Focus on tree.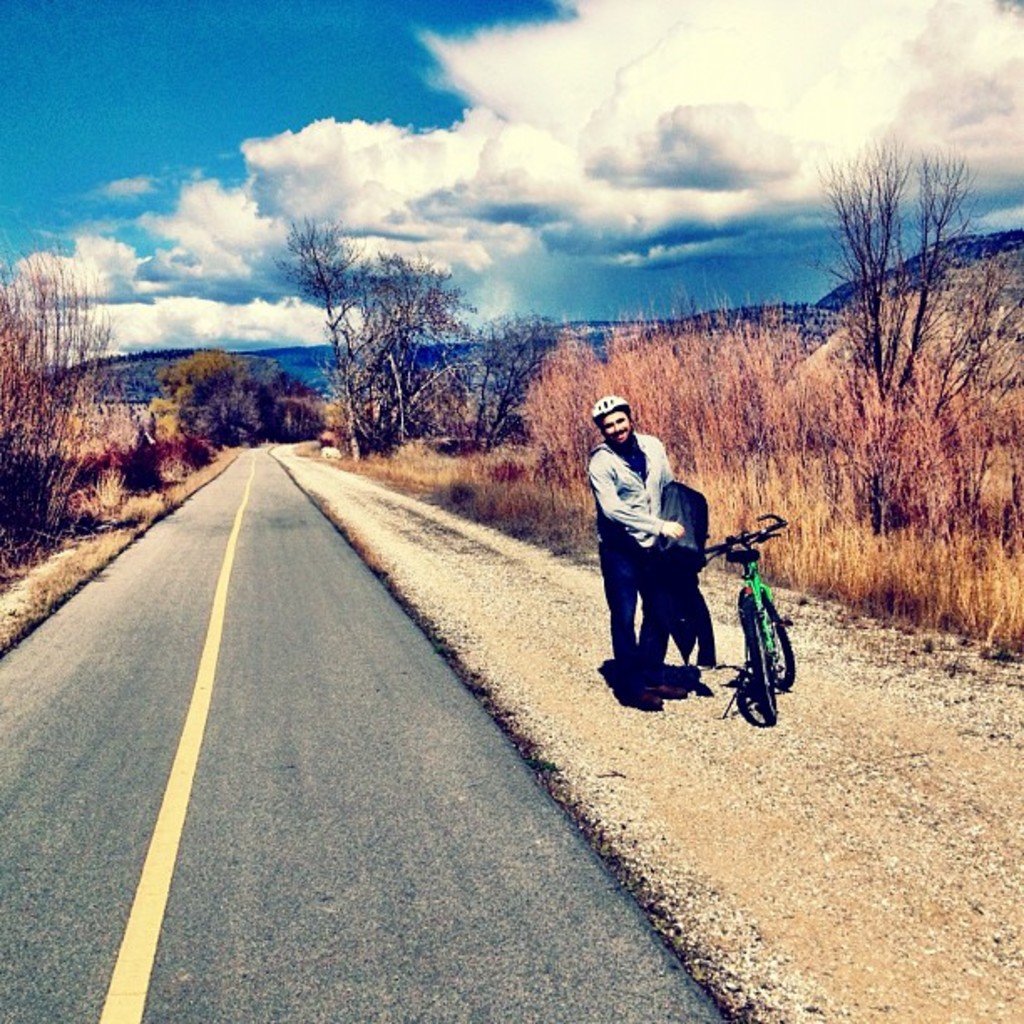
Focused at 808, 115, 986, 463.
